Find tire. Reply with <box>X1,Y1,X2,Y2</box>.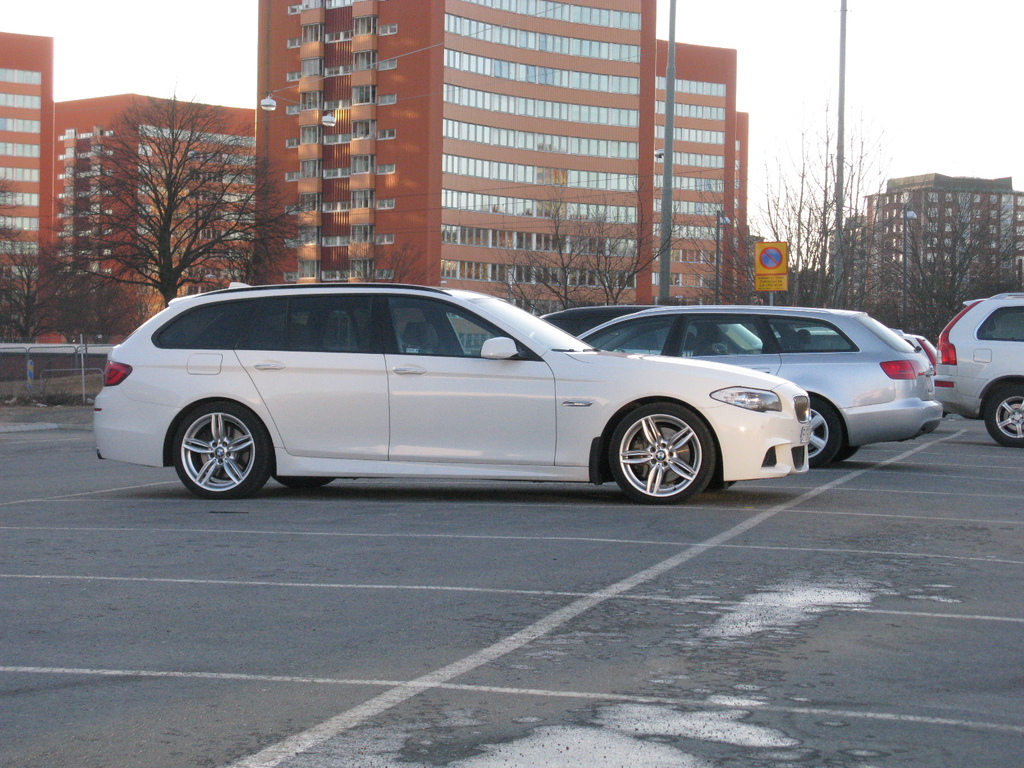
<box>985,387,1023,447</box>.
